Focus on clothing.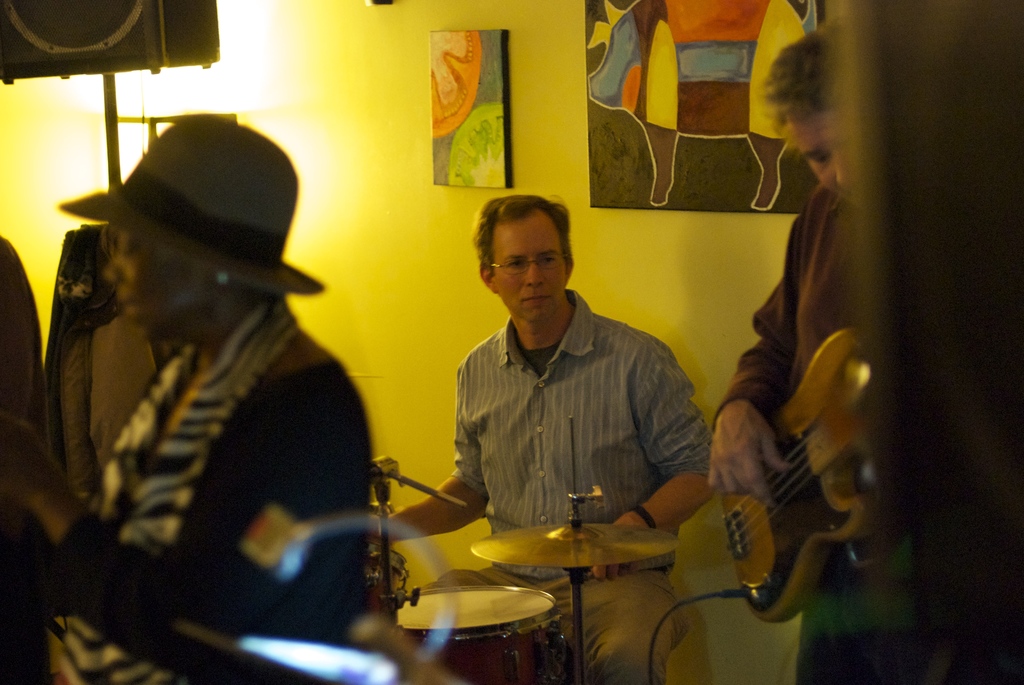
Focused at select_region(54, 301, 374, 684).
